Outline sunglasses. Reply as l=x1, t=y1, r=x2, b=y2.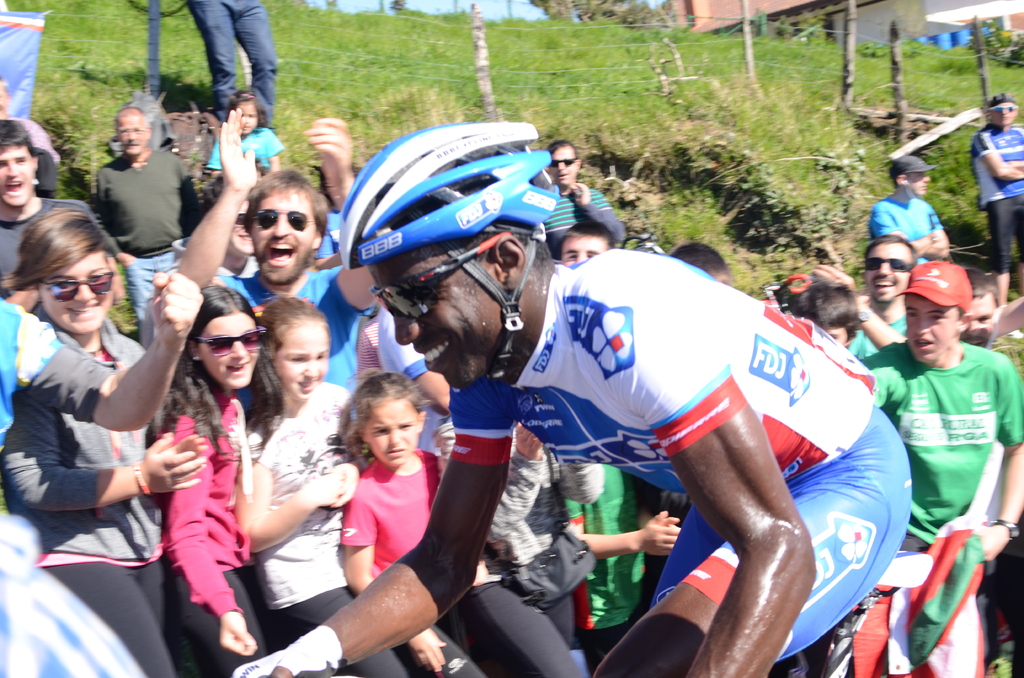
l=991, t=102, r=1016, b=115.
